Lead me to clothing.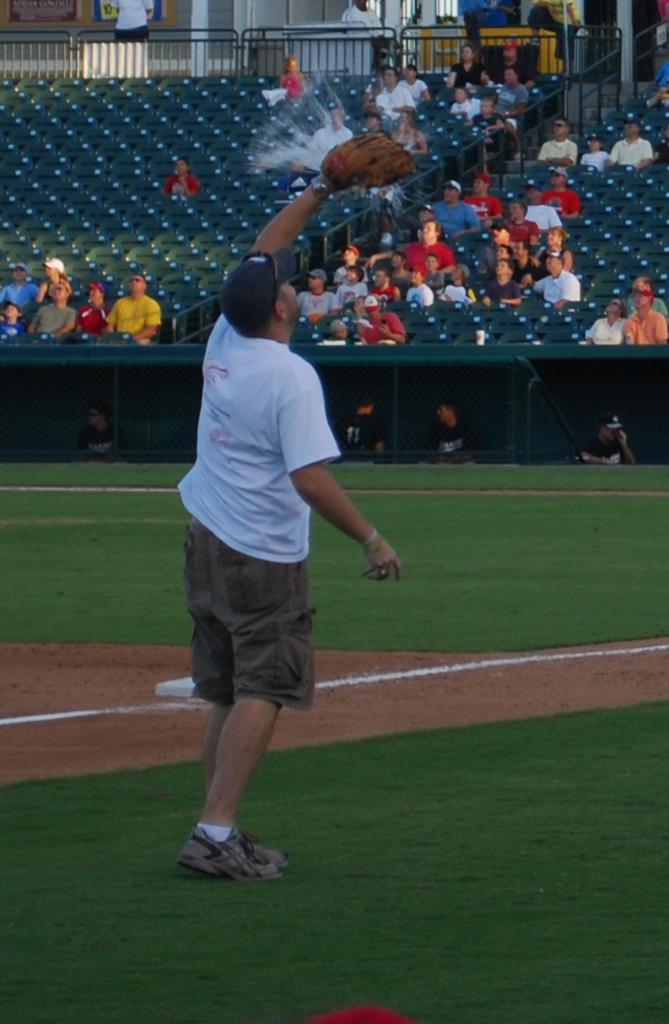
Lead to left=450, top=57, right=481, bottom=85.
